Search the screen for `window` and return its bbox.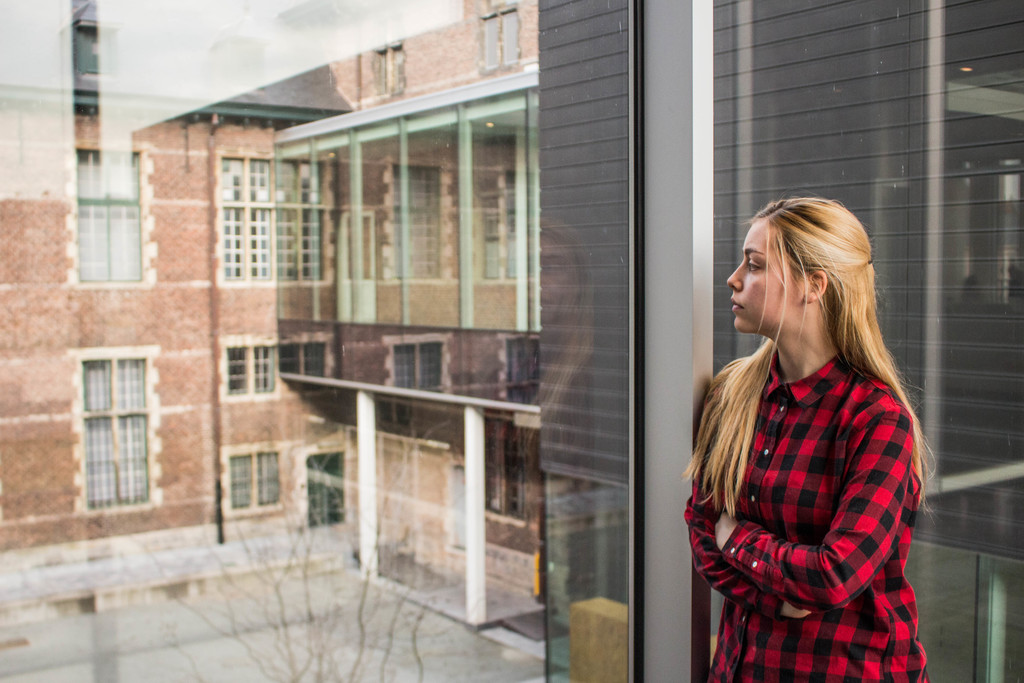
Found: 479,6,527,73.
